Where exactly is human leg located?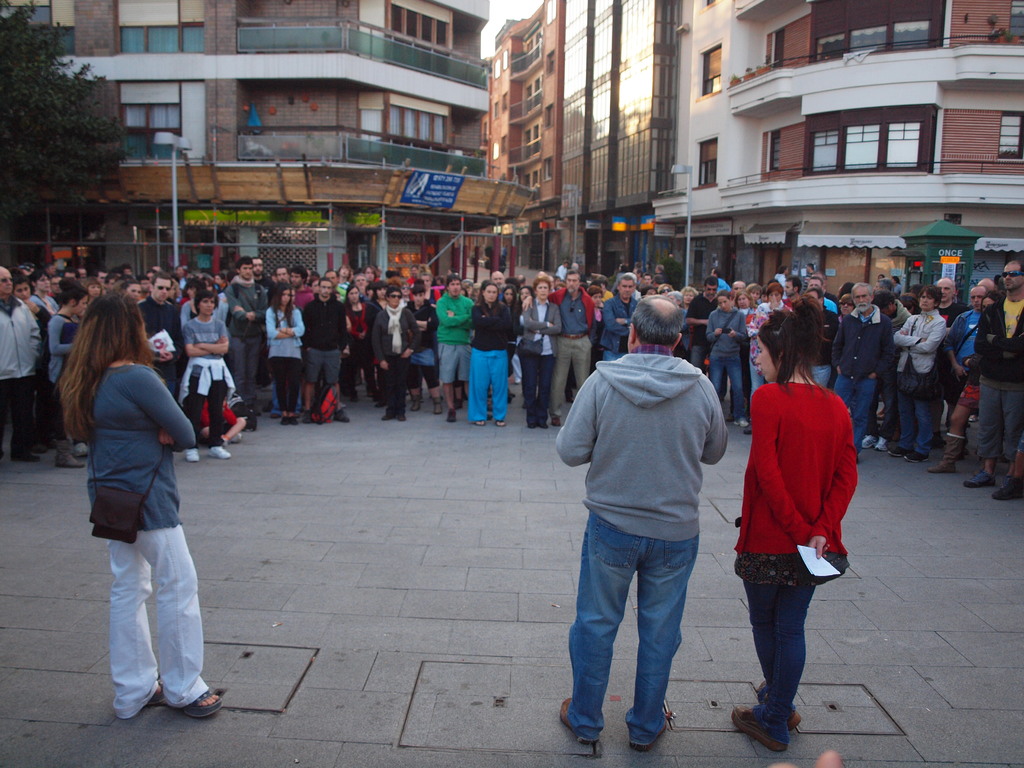
Its bounding box is pyautogui.locateOnScreen(830, 372, 877, 449).
